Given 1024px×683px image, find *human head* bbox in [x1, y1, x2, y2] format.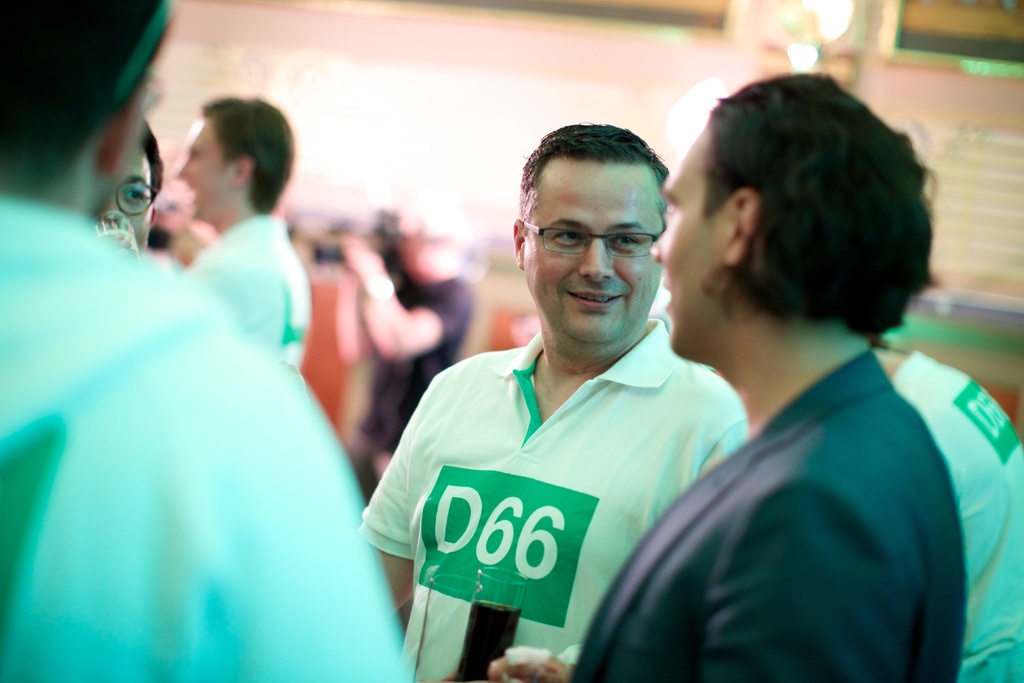
[518, 115, 677, 330].
